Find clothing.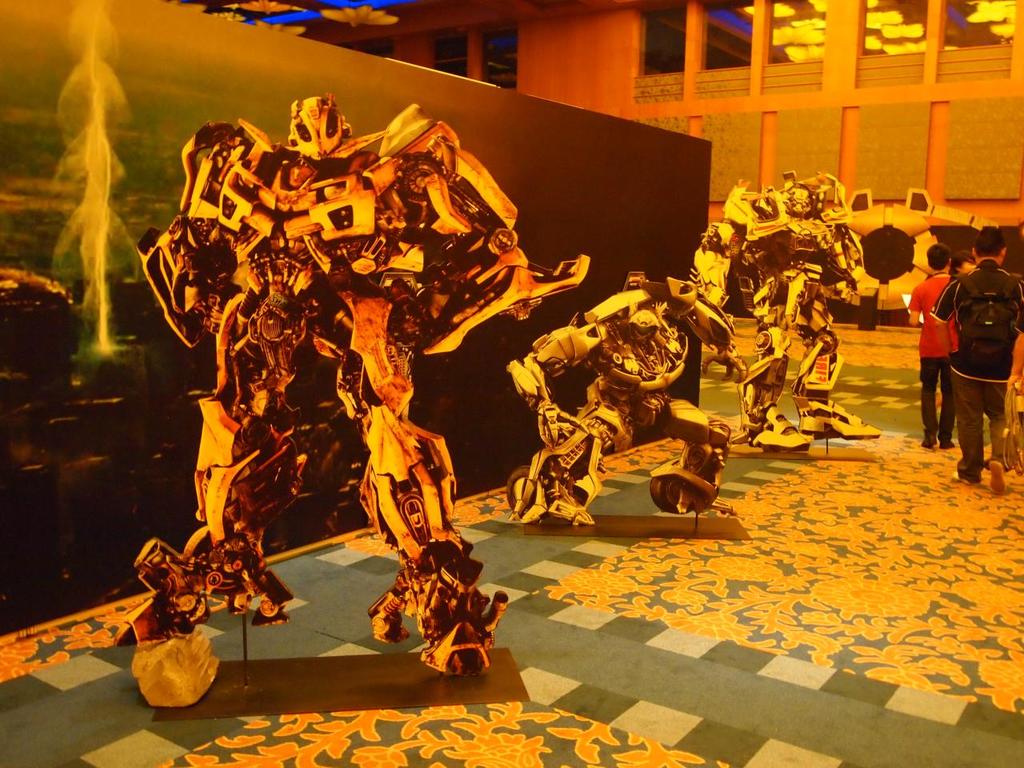
[930, 260, 1023, 382].
